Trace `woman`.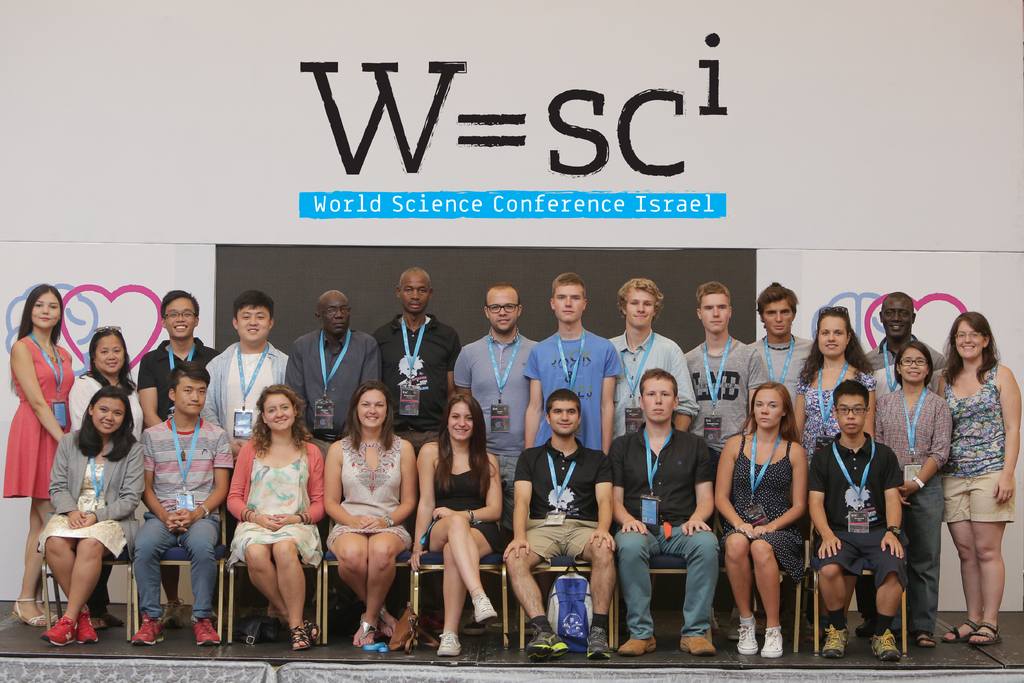
Traced to [224, 384, 329, 652].
